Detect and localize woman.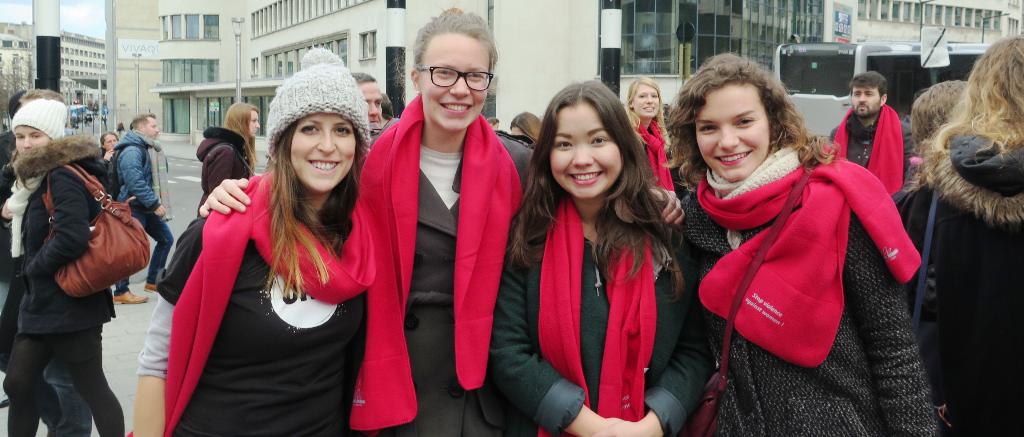
Localized at <bbox>151, 68, 380, 432</bbox>.
